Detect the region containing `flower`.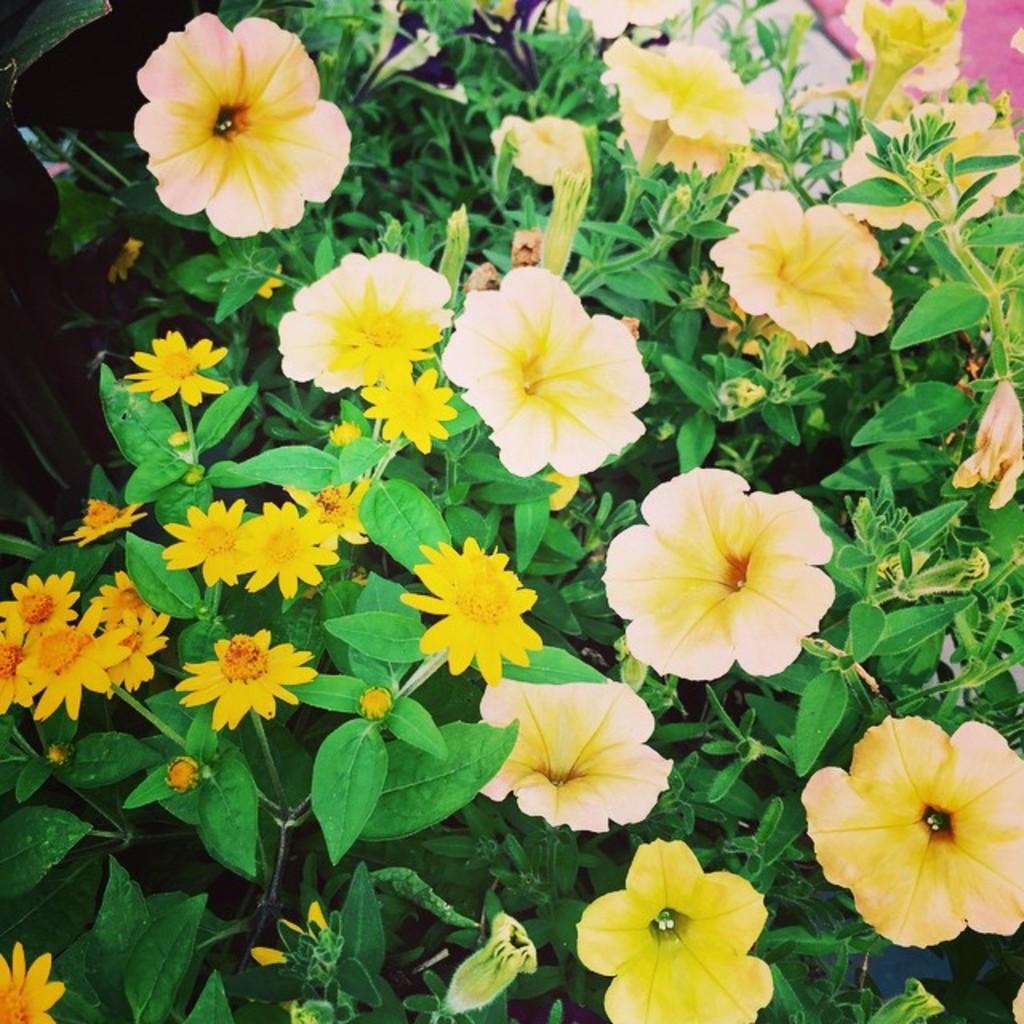
(0,946,69,1022).
